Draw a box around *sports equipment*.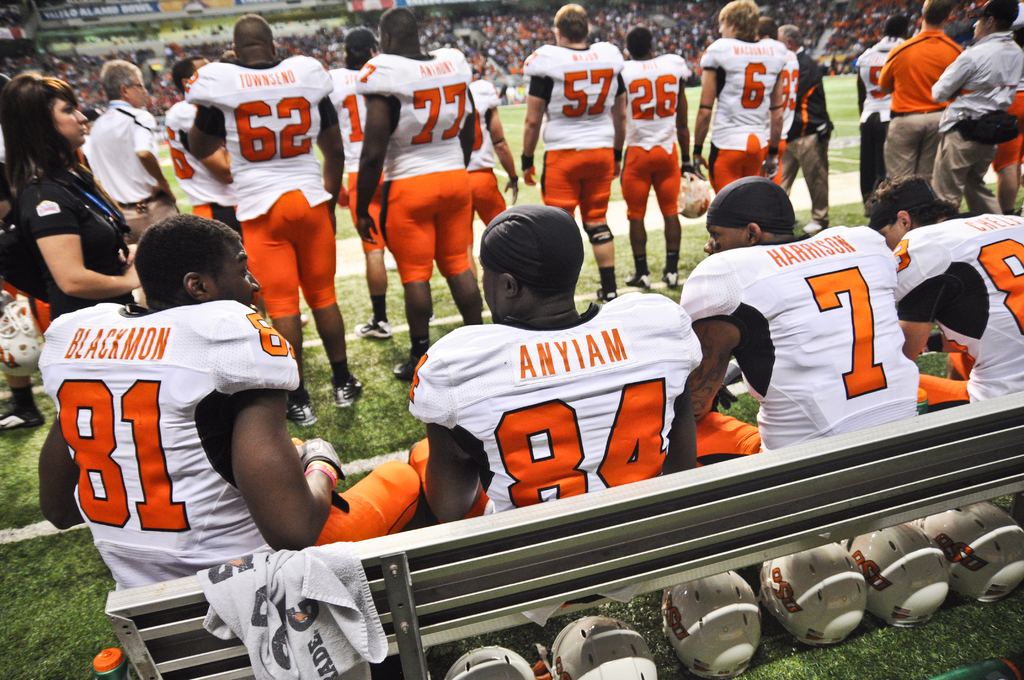
{"left": 840, "top": 522, "right": 950, "bottom": 628}.
